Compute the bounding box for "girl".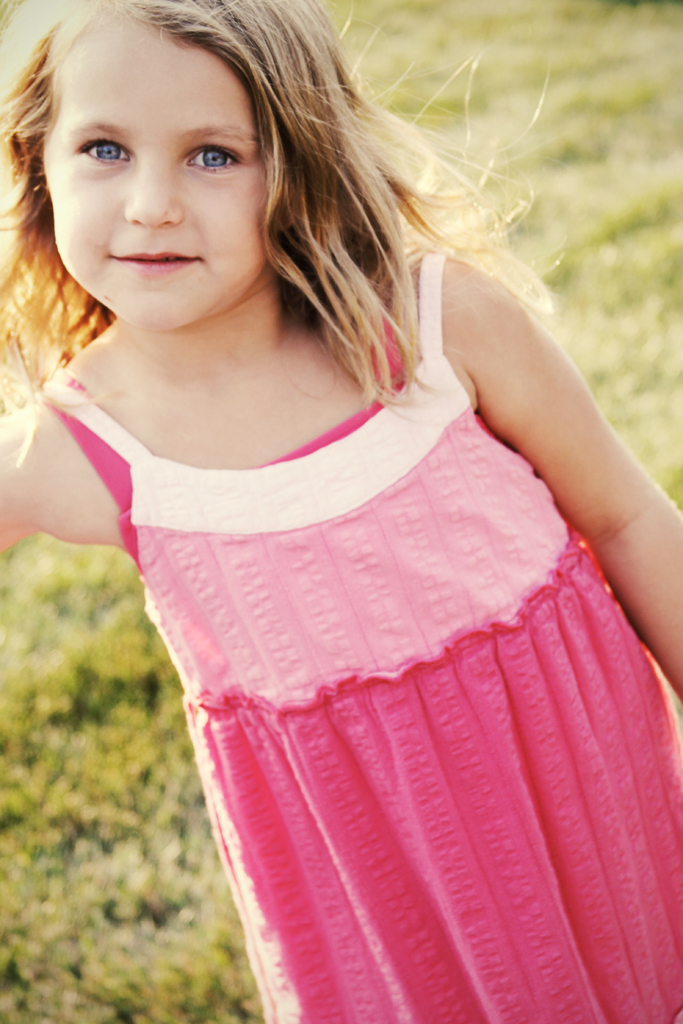
l=0, t=0, r=682, b=1023.
